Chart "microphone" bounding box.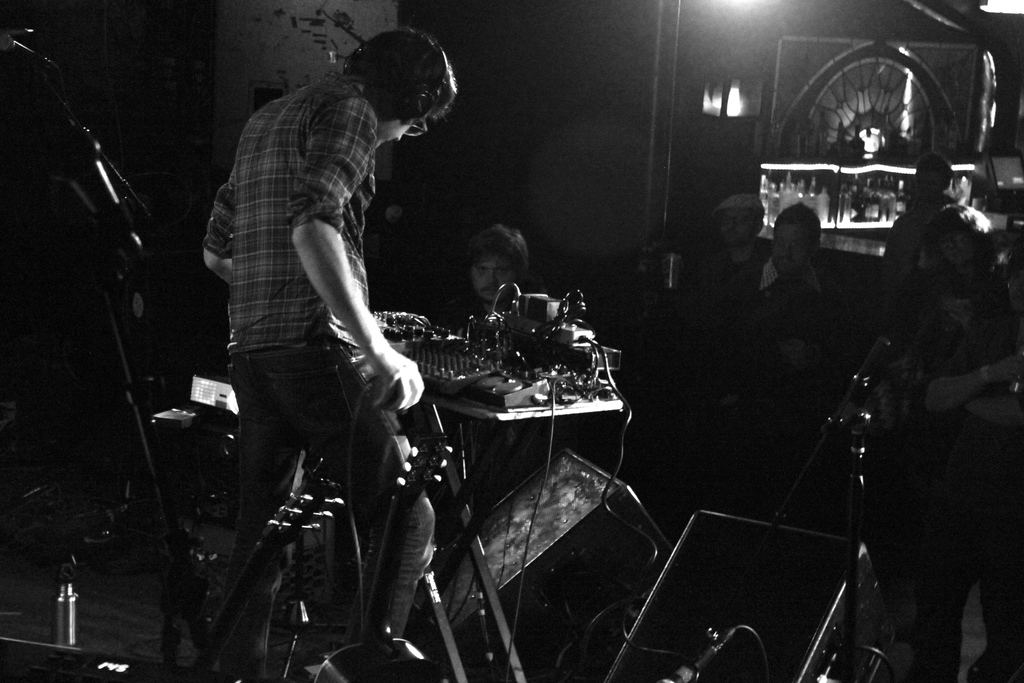
Charted: {"x1": 52, "y1": 578, "x2": 86, "y2": 654}.
